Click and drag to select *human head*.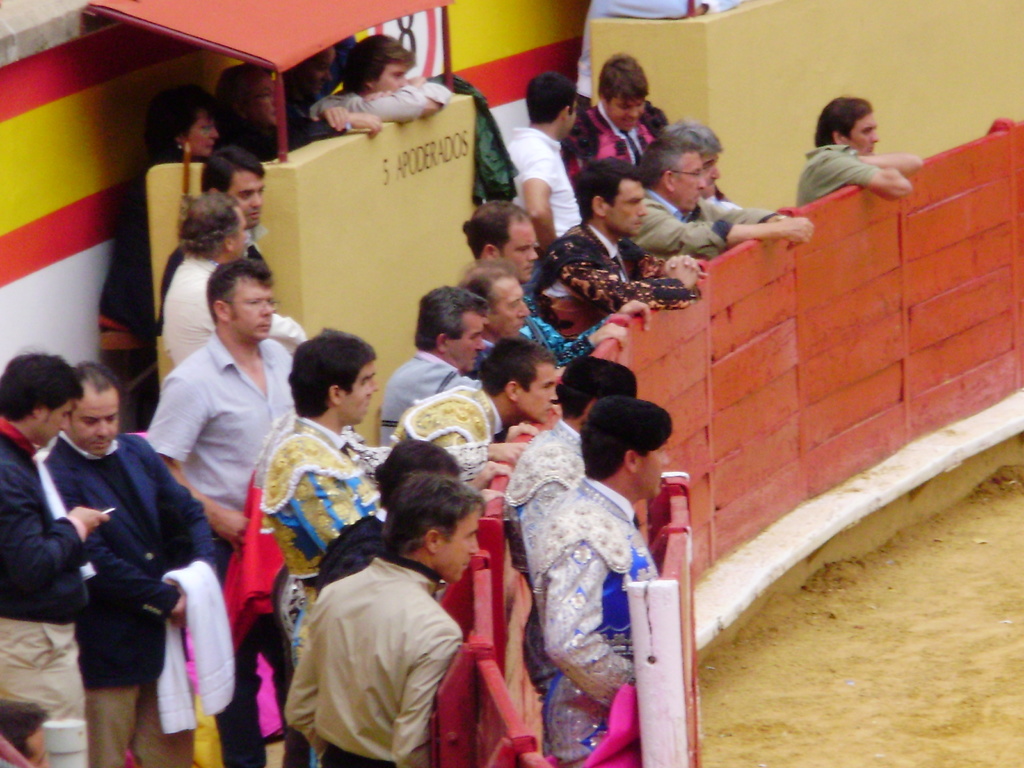
Selection: select_region(810, 93, 877, 156).
